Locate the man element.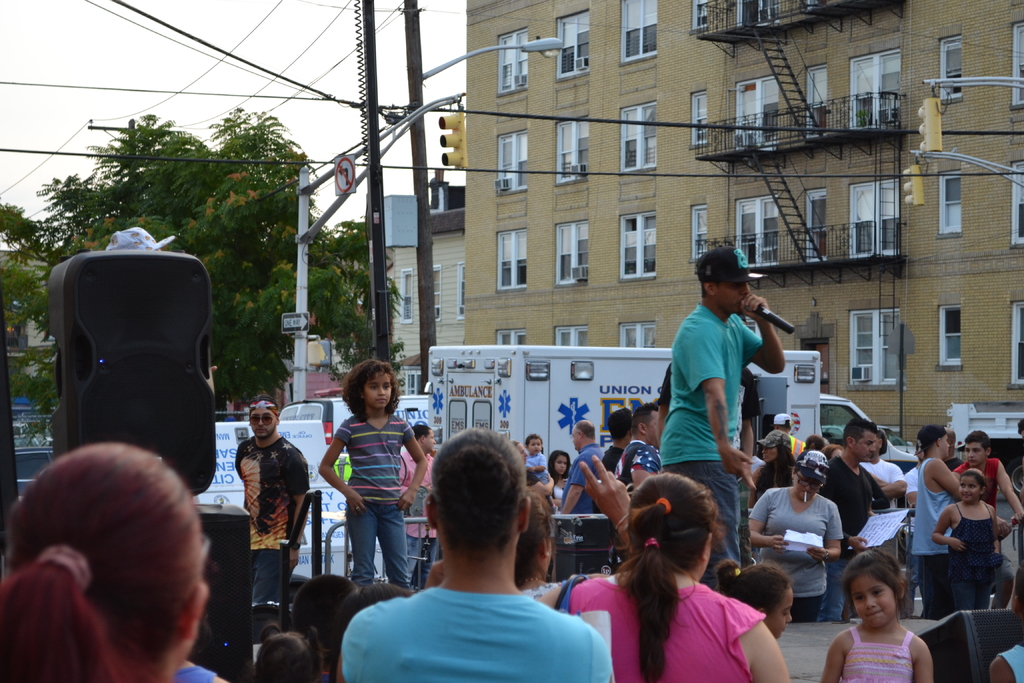
Element bbox: <box>561,418,601,513</box>.
